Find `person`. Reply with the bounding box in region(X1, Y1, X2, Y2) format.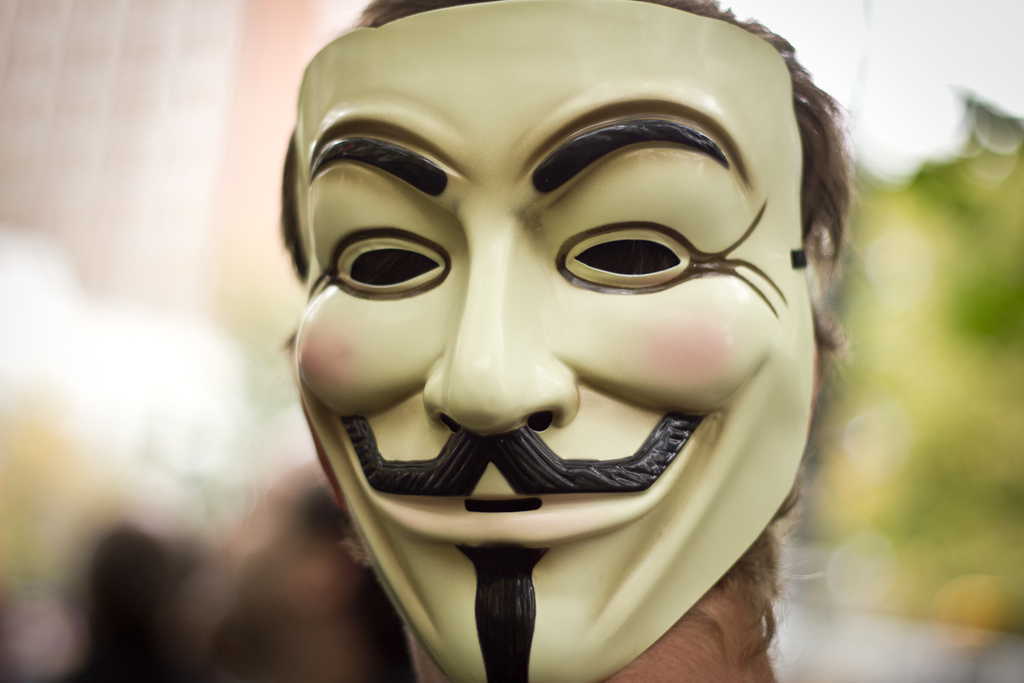
region(276, 0, 857, 682).
